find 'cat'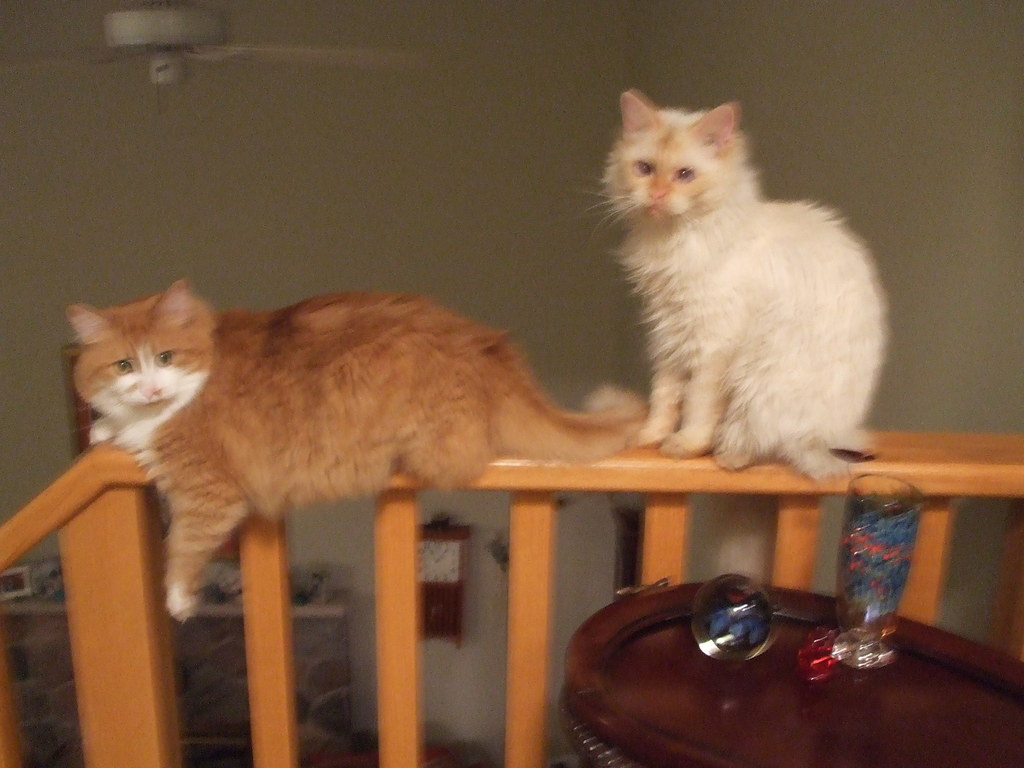
left=579, top=86, right=889, bottom=492
